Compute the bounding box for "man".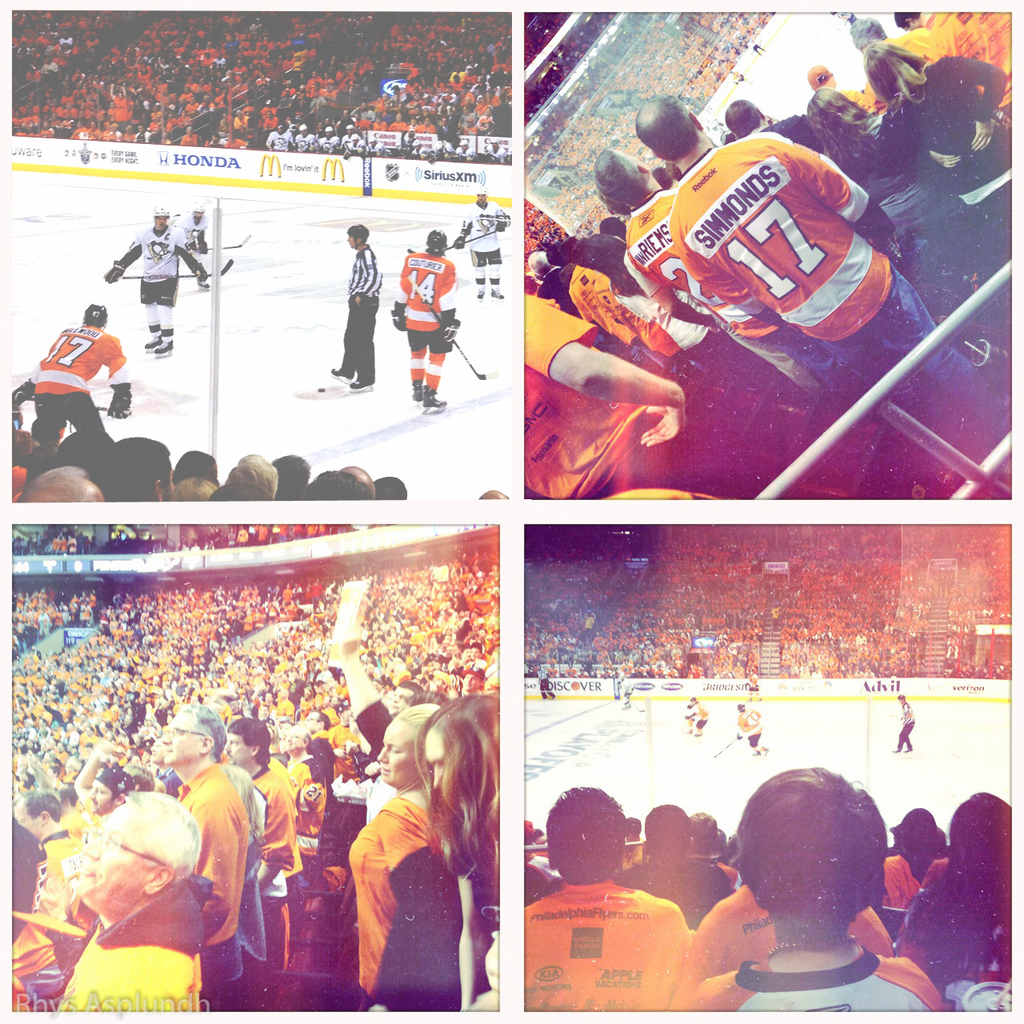
(733,697,777,753).
